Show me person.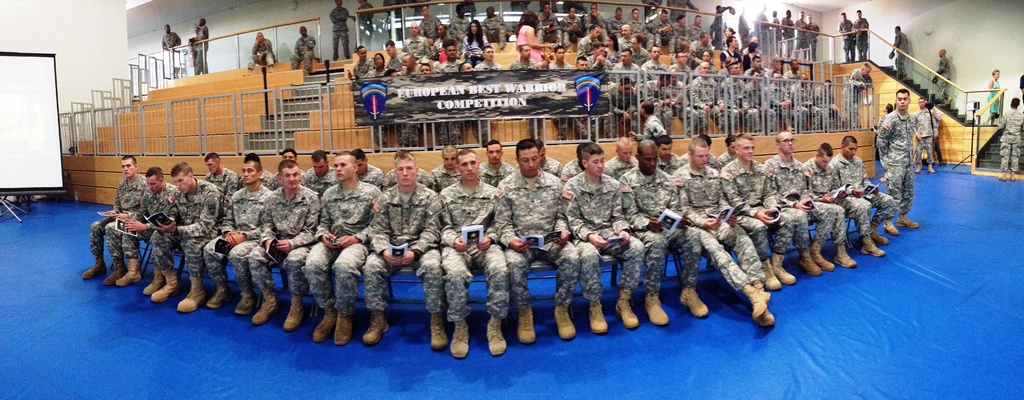
person is here: [left=201, top=152, right=241, bottom=198].
